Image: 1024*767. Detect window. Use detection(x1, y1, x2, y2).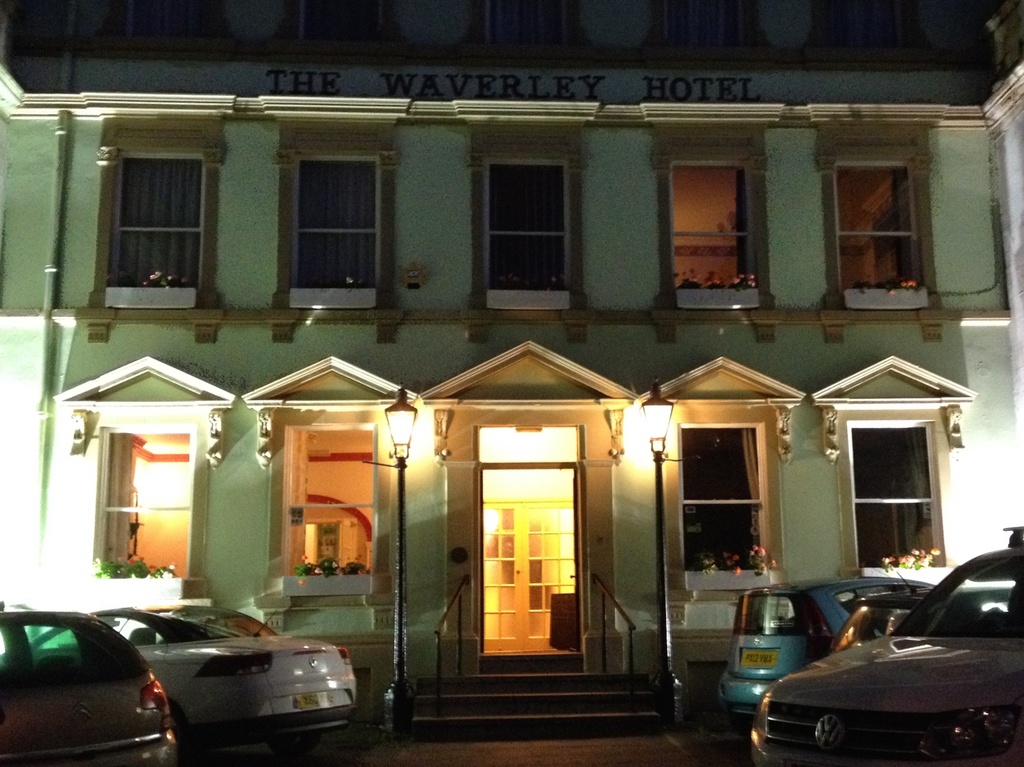
detection(848, 423, 940, 575).
